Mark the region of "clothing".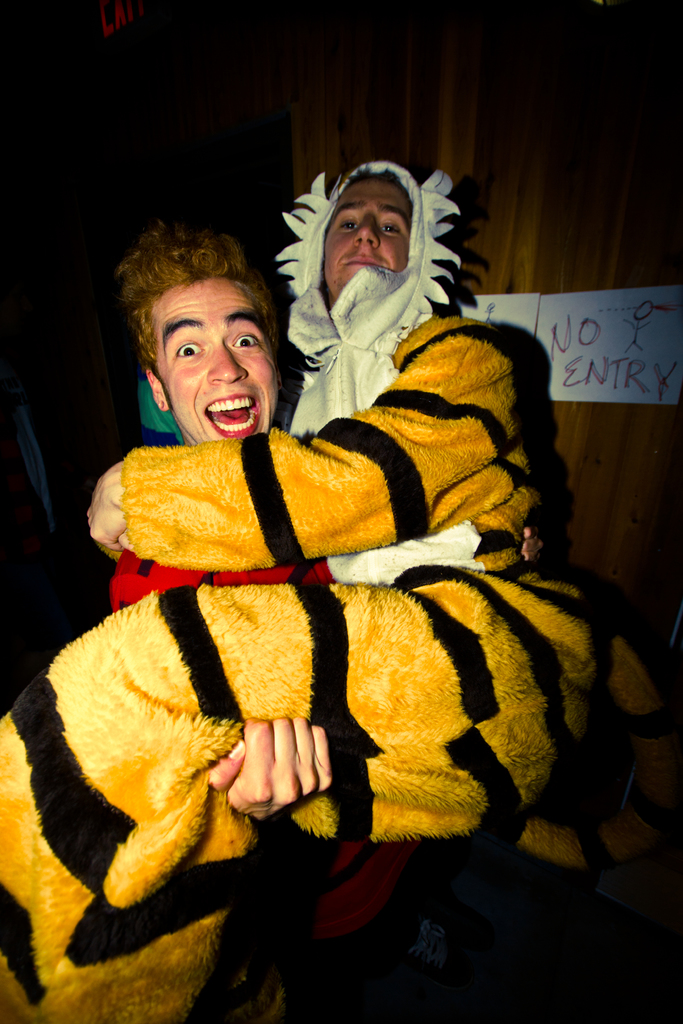
Region: (0,301,662,1020).
